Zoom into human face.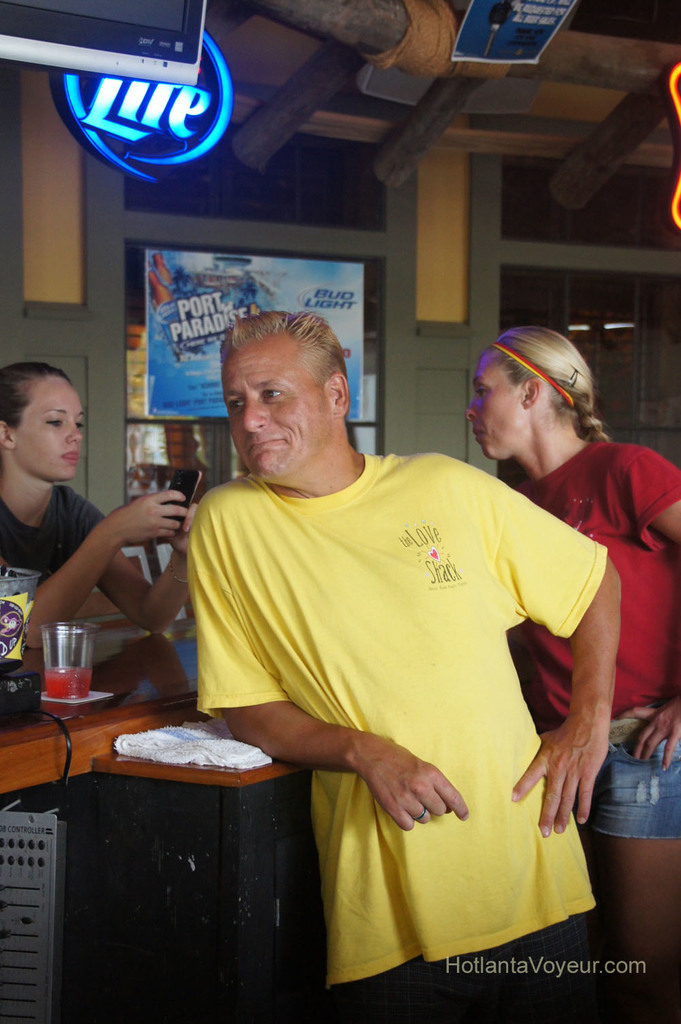
Zoom target: BBox(466, 350, 526, 462).
